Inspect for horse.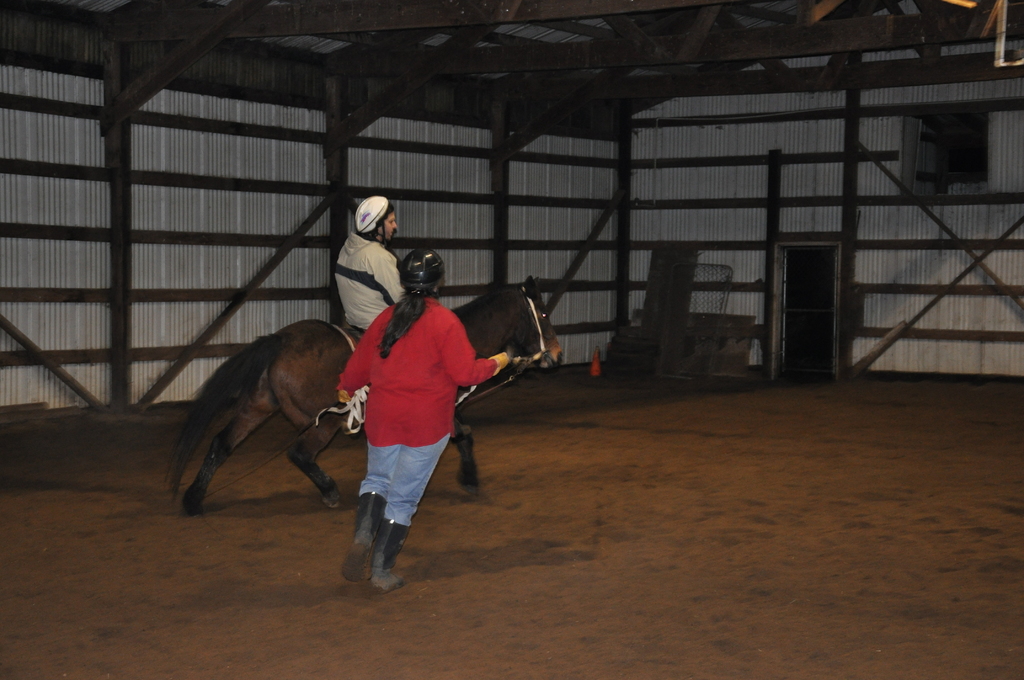
Inspection: bbox=(166, 275, 564, 521).
